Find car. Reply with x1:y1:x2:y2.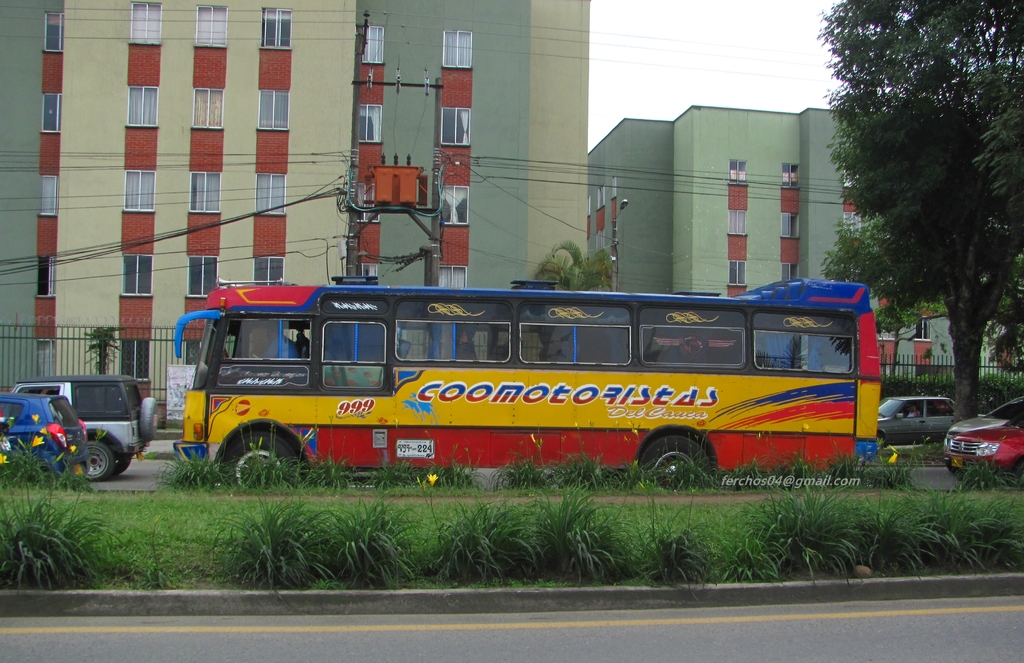
0:391:89:478.
